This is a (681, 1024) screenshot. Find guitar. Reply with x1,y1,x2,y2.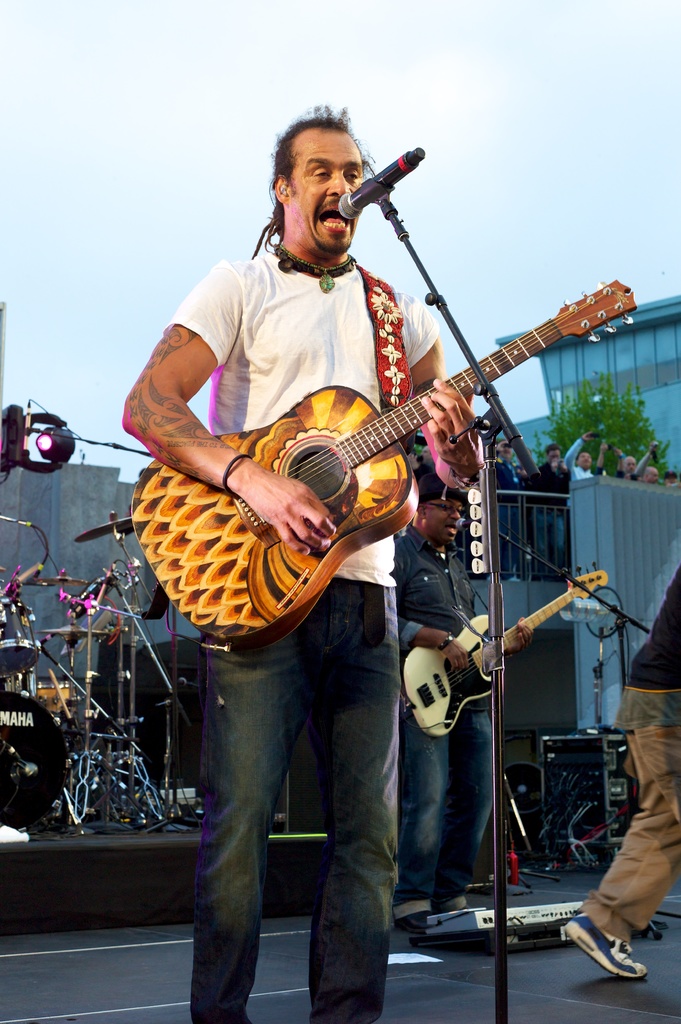
400,556,610,736.
